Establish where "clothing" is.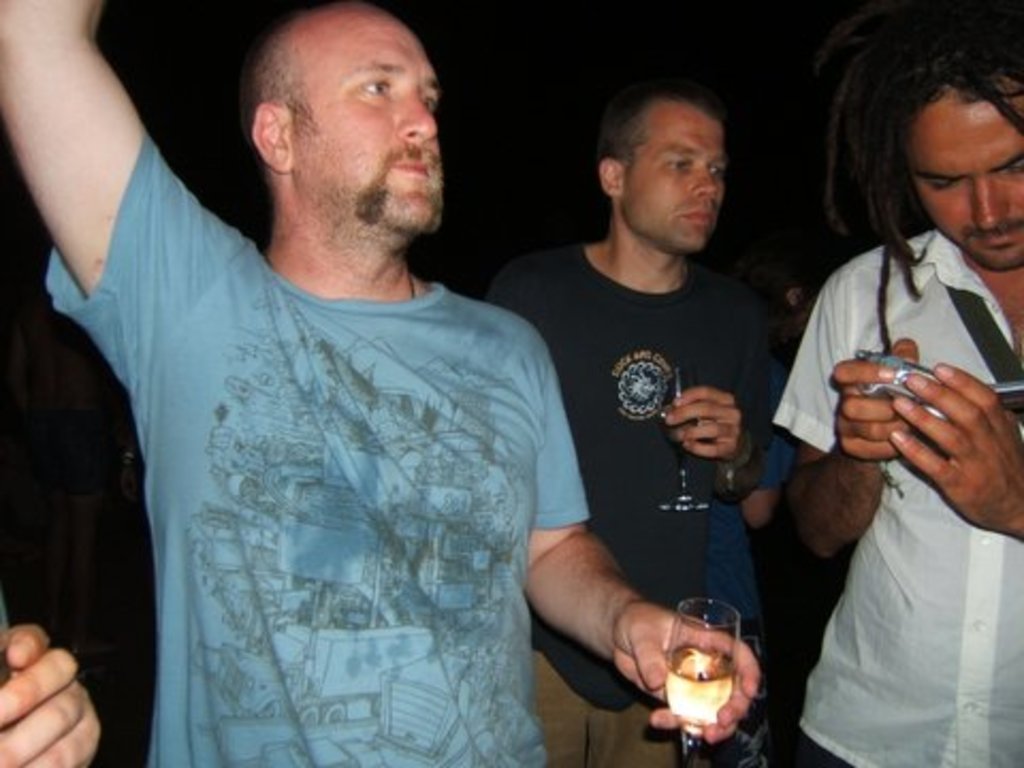
Established at bbox=[484, 237, 772, 766].
